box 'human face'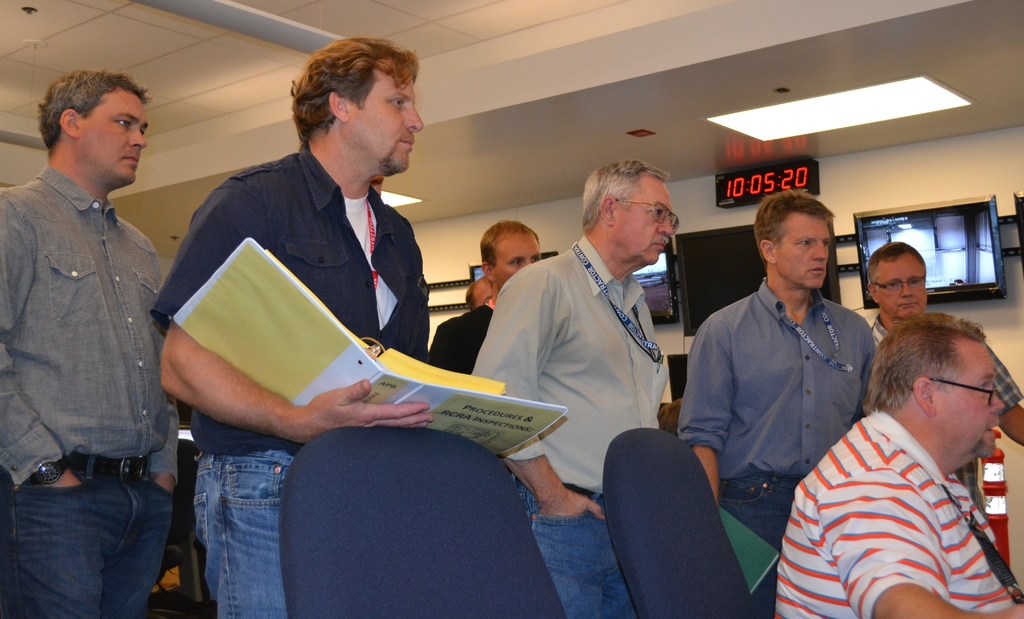
locate(932, 338, 1005, 457)
